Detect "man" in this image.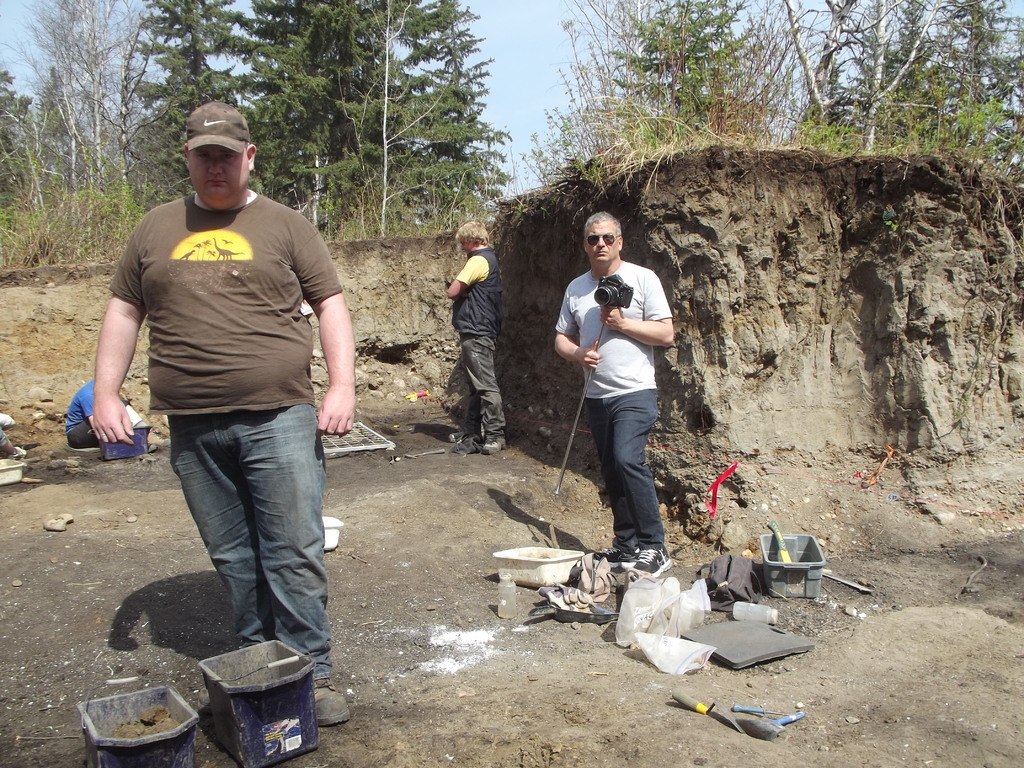
Detection: detection(61, 378, 108, 447).
